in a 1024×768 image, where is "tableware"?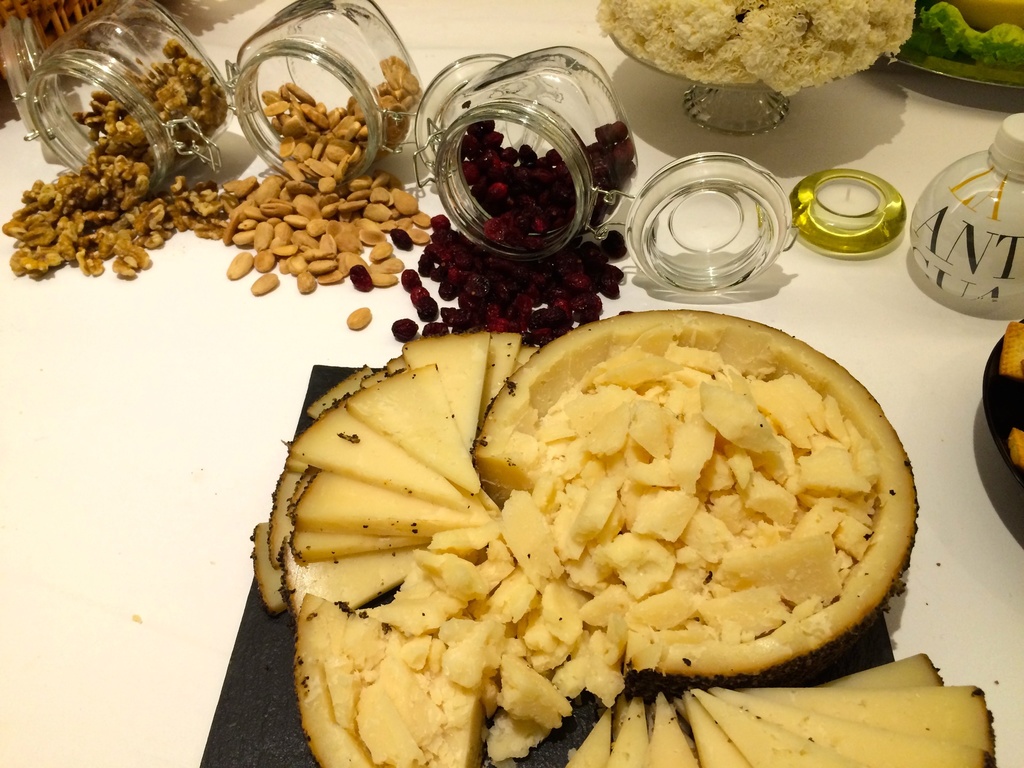
bbox=(628, 168, 796, 292).
